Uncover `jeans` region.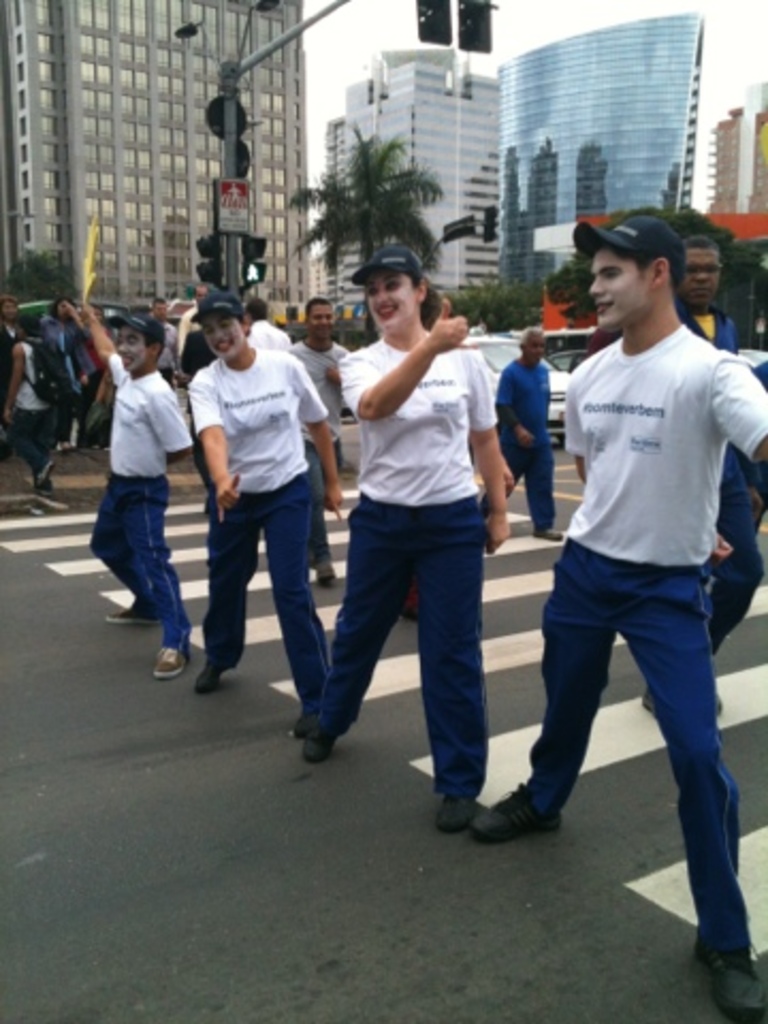
Uncovered: (15,405,64,495).
